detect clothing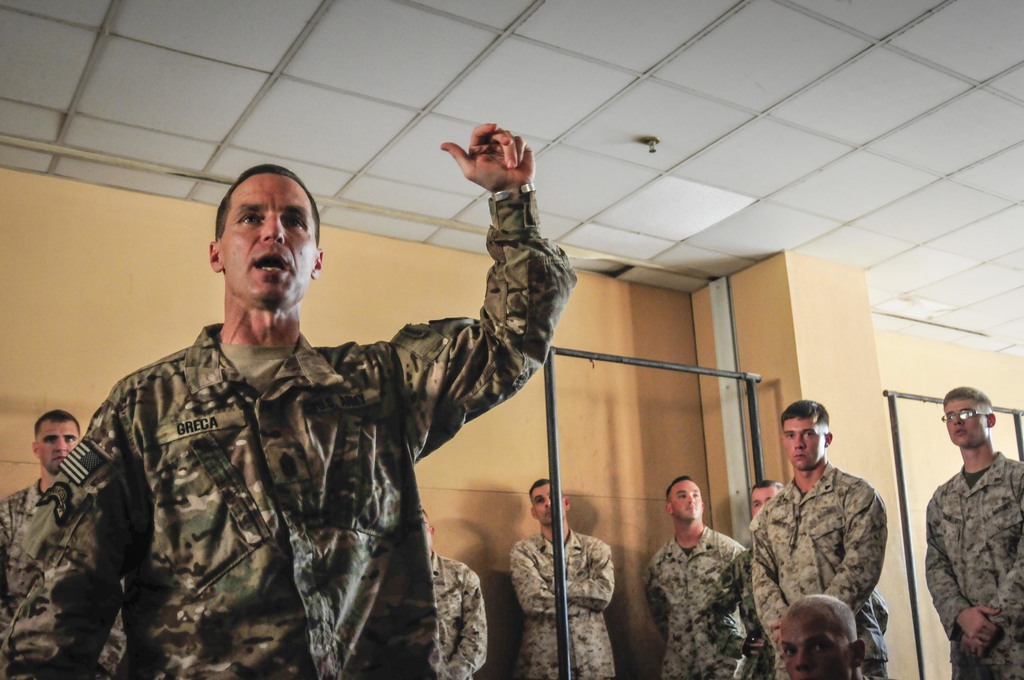
x1=3, y1=473, x2=141, y2=679
